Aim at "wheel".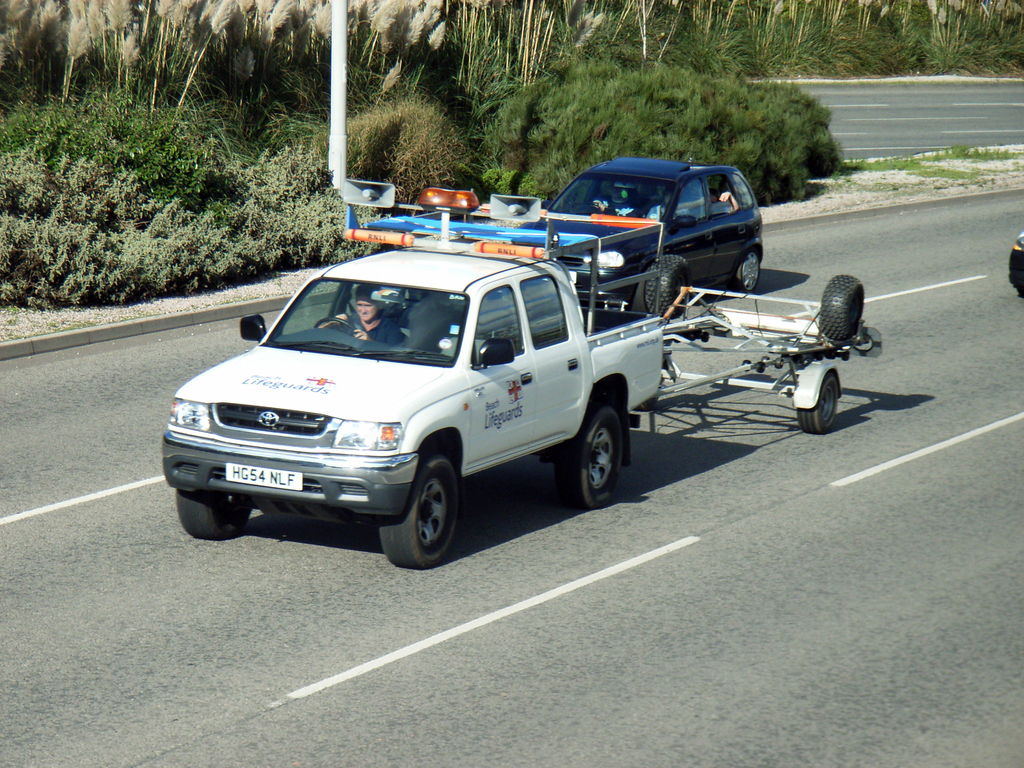
Aimed at 557, 405, 625, 509.
